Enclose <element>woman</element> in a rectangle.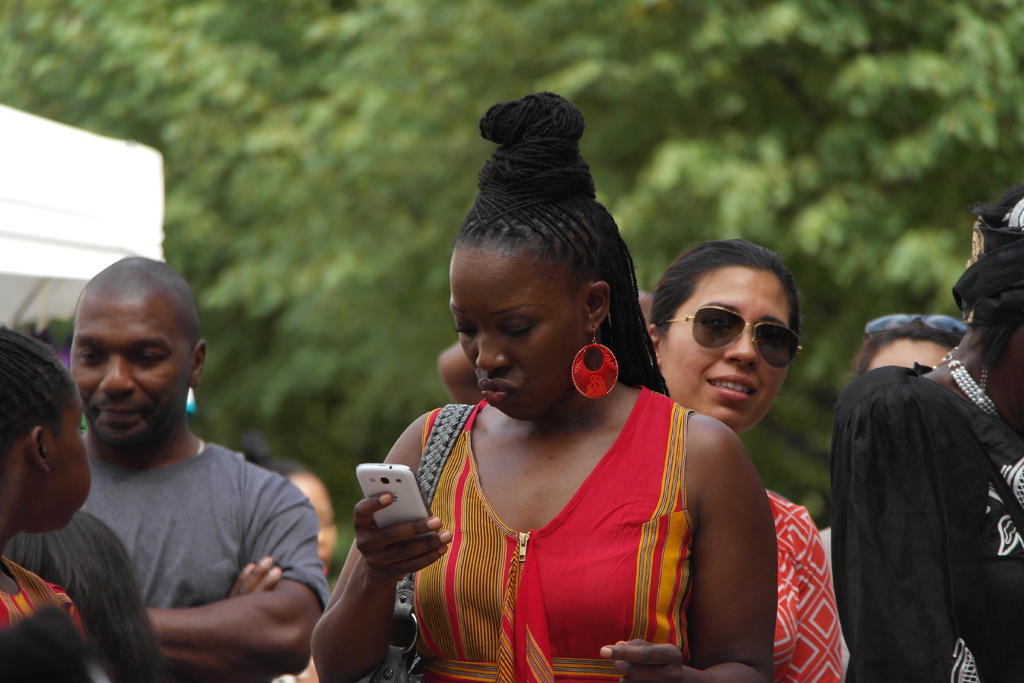
crop(301, 88, 772, 682).
